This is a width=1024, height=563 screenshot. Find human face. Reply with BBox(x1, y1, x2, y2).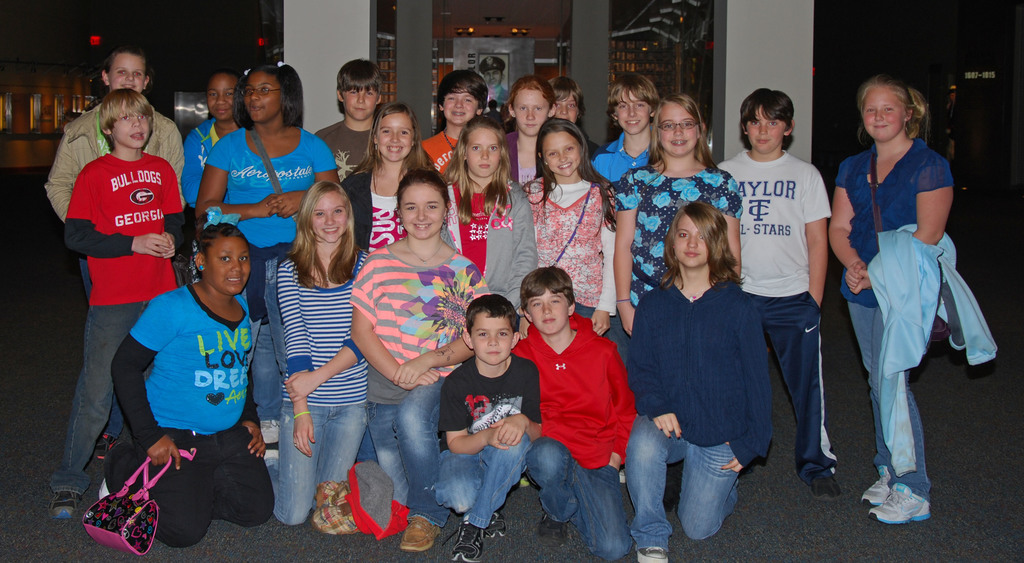
BBox(862, 87, 907, 142).
